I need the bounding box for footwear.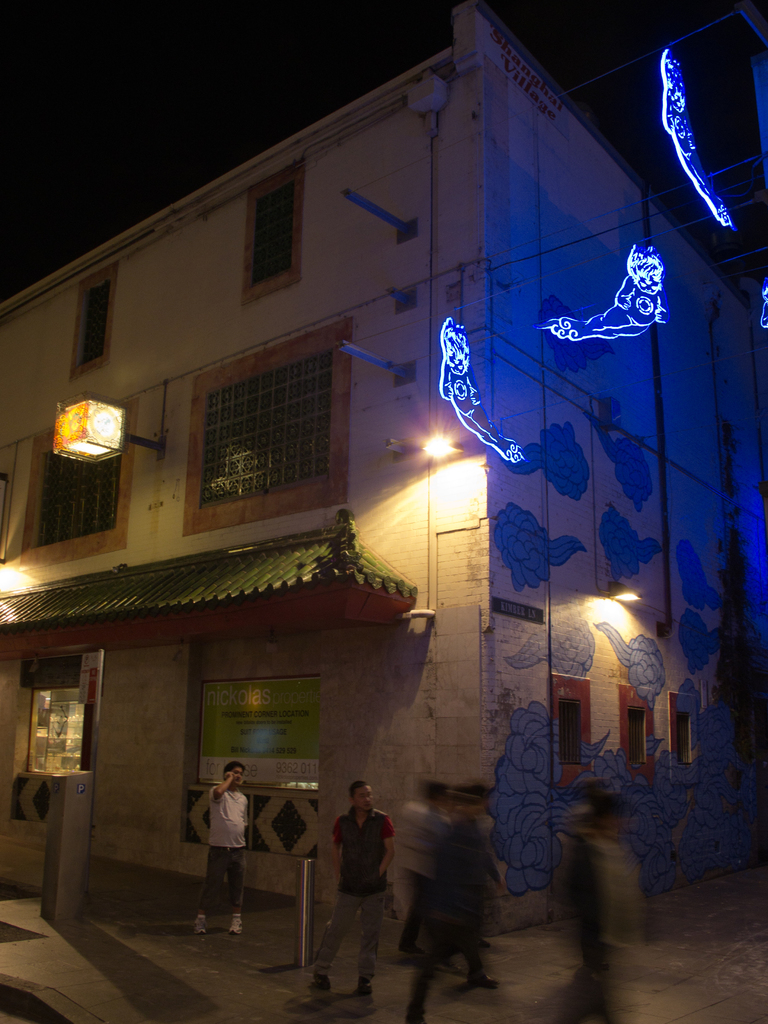
Here it is: <region>193, 915, 206, 937</region>.
